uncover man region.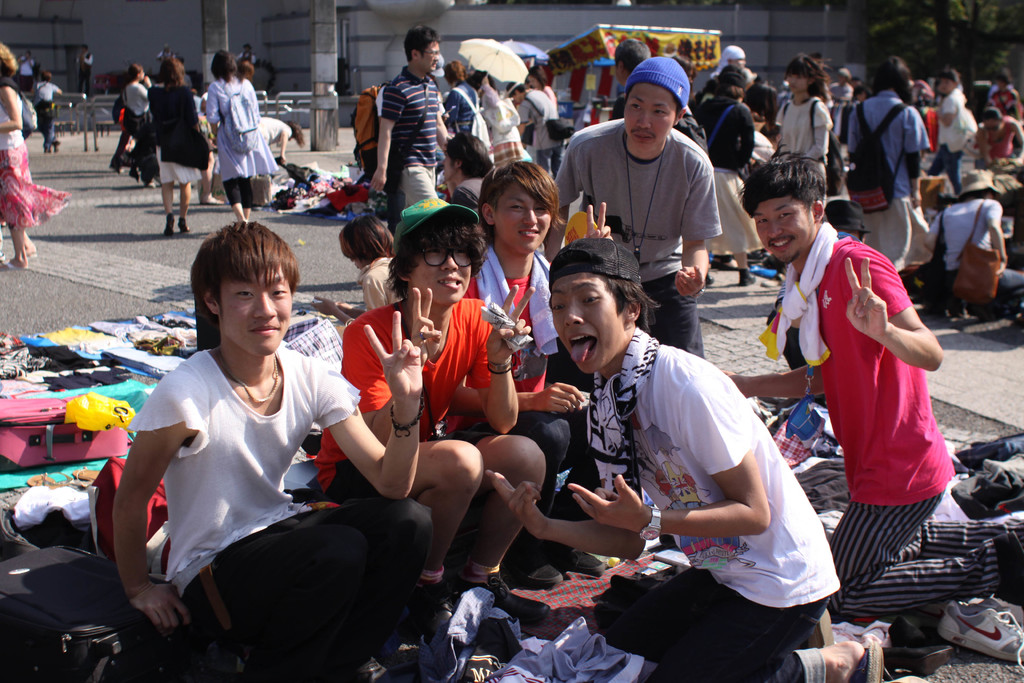
Uncovered: region(367, 15, 458, 212).
